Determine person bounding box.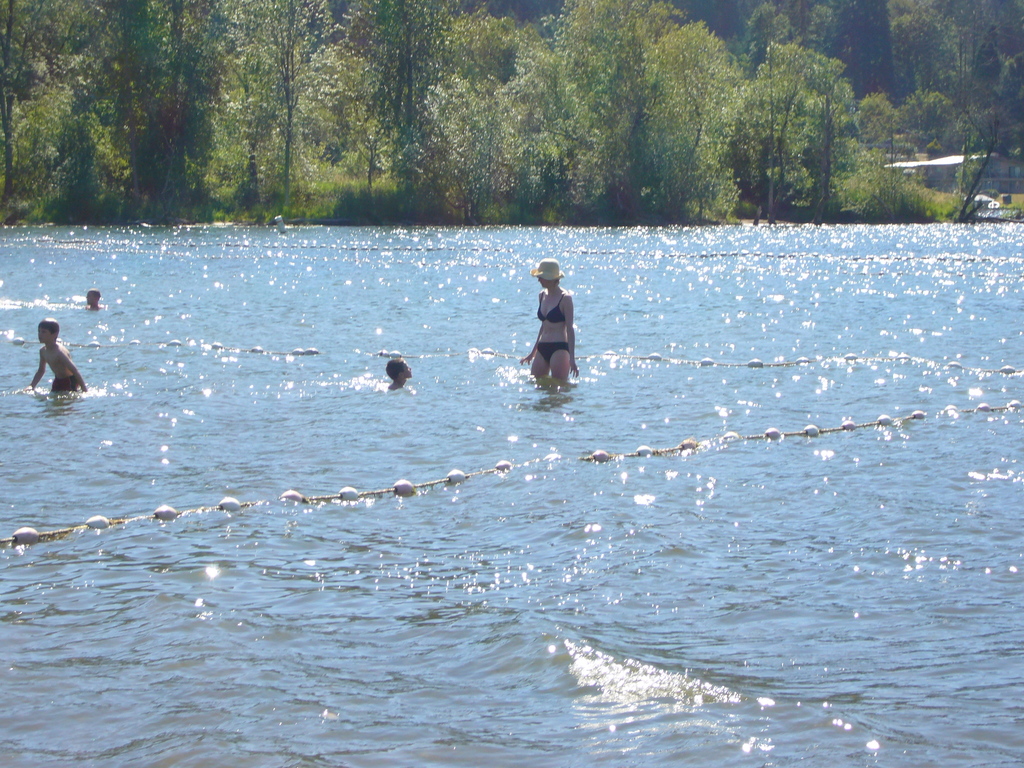
Determined: l=388, t=356, r=412, b=387.
